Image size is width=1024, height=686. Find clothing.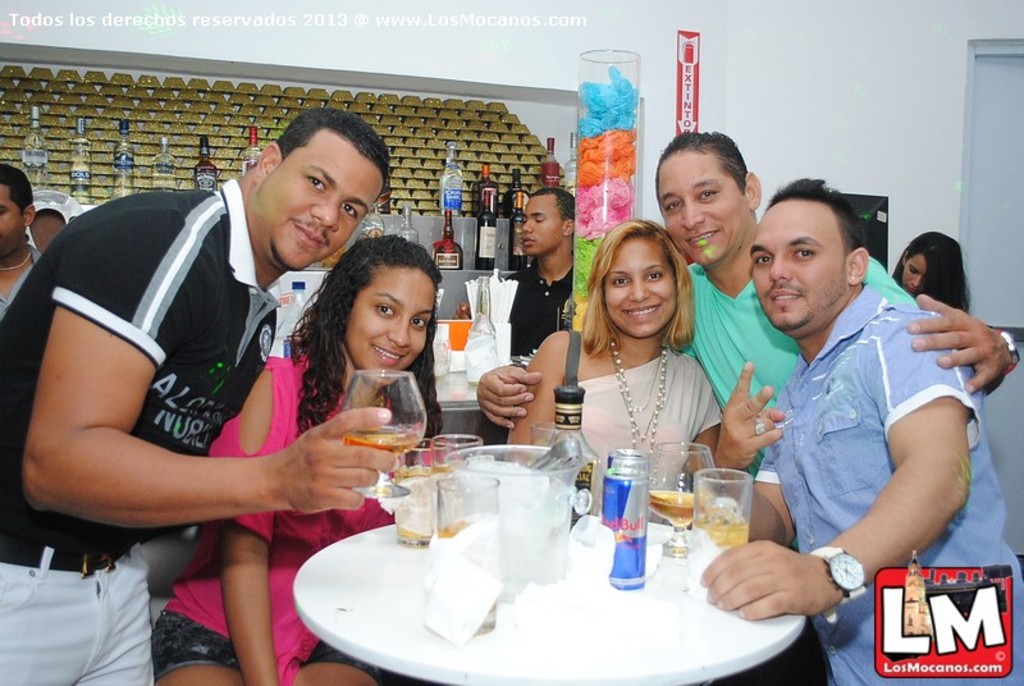
bbox=(143, 369, 433, 683).
